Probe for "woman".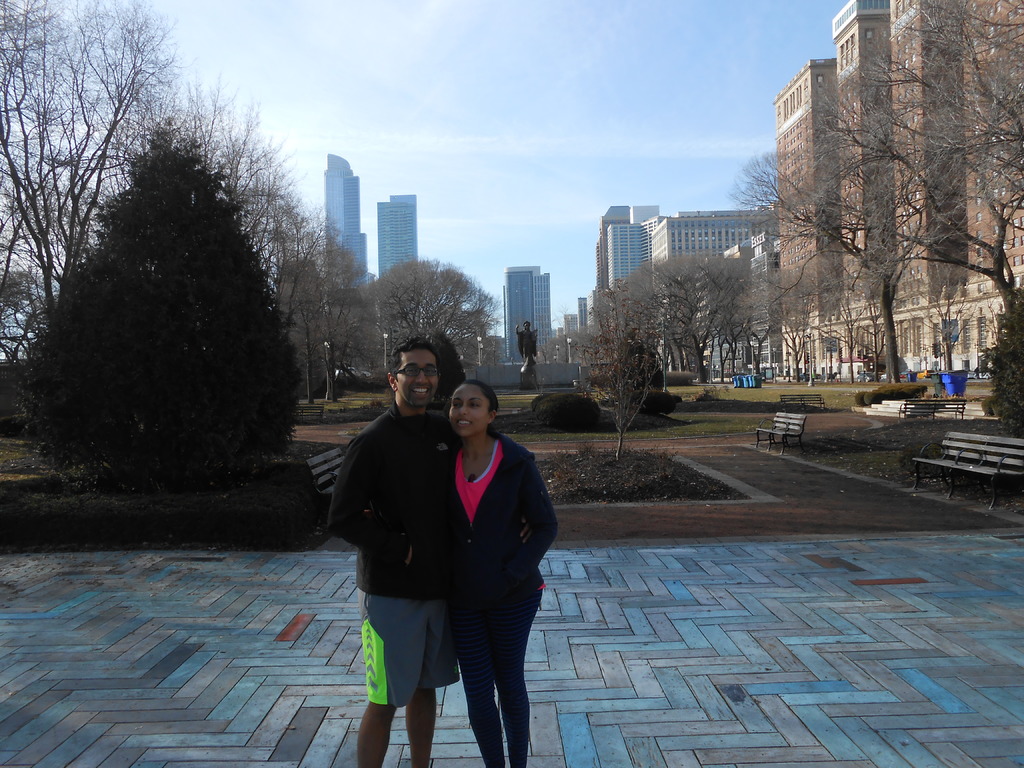
Probe result: l=447, t=375, r=560, b=767.
